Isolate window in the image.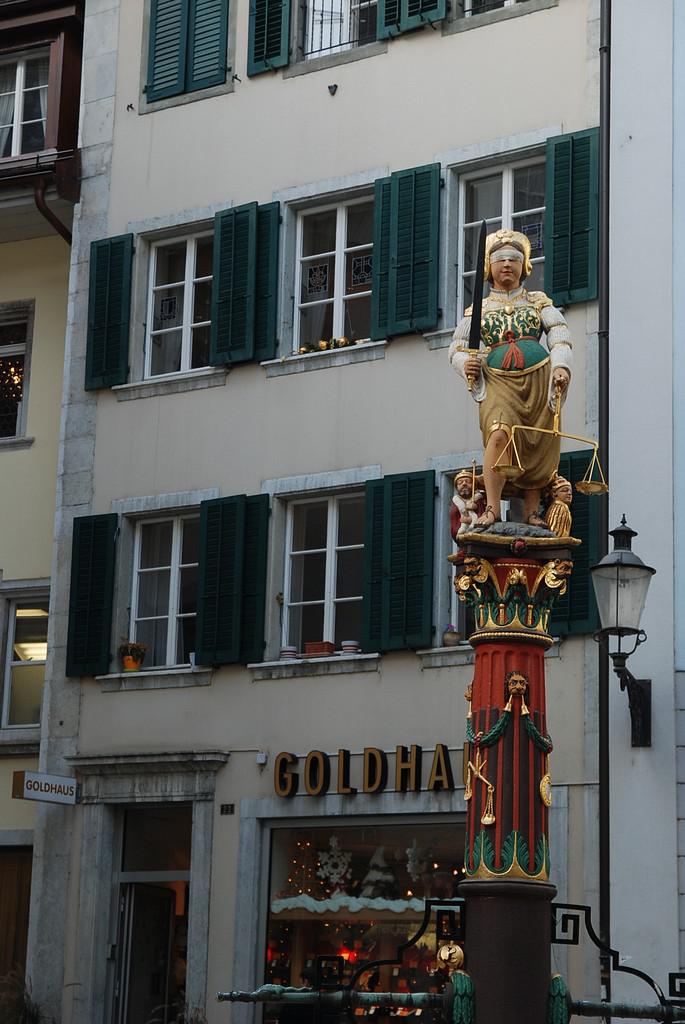
Isolated region: bbox=(444, 484, 518, 652).
